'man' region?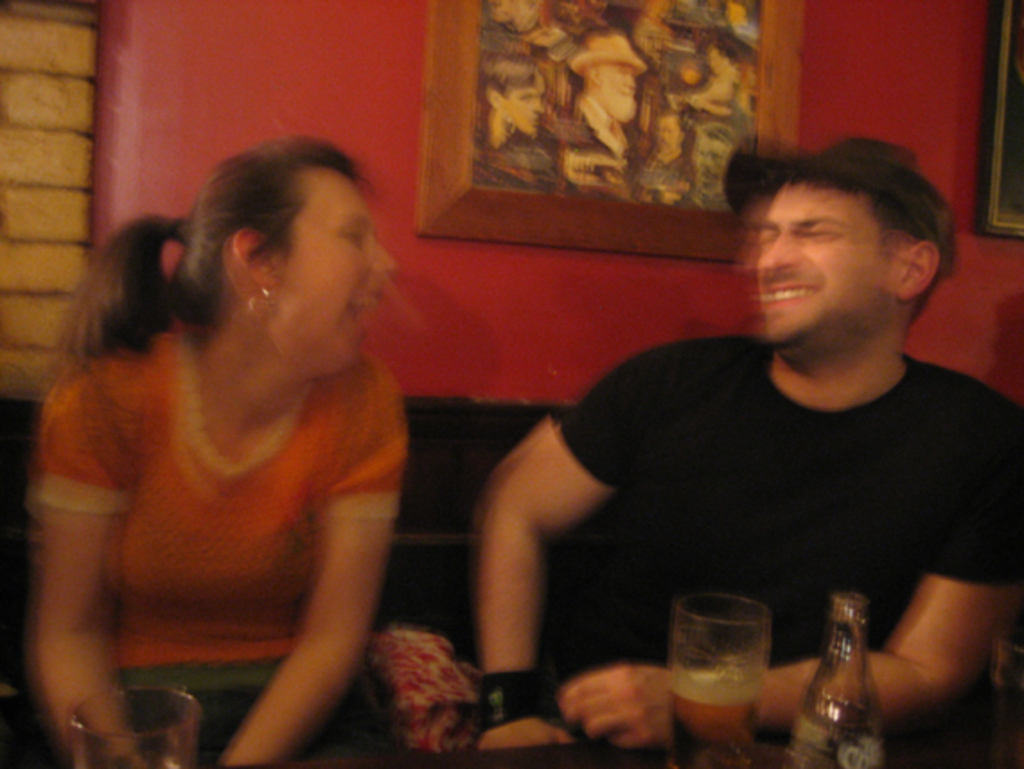
{"left": 442, "top": 138, "right": 1023, "bottom": 726}
